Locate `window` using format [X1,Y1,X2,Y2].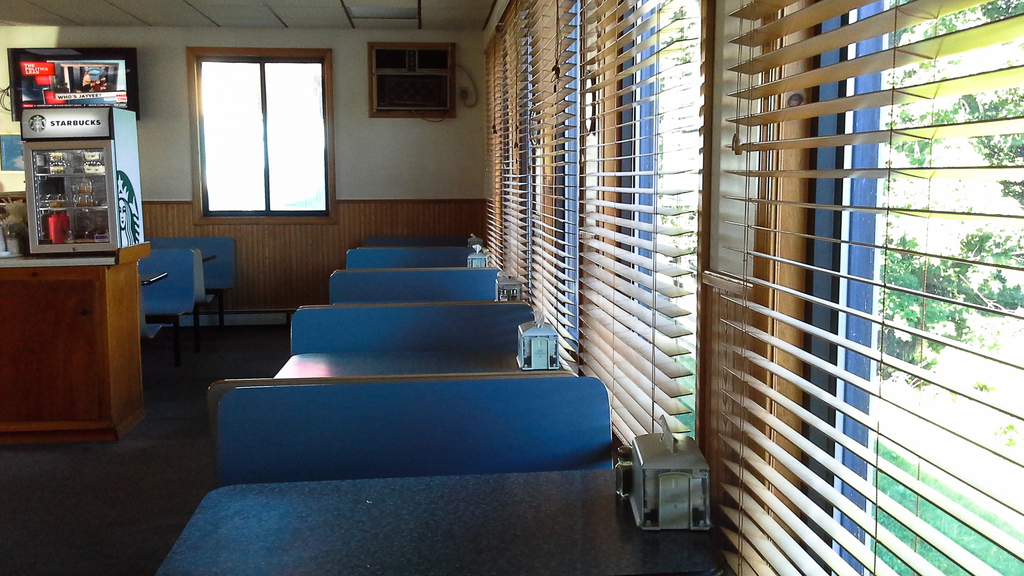
[806,0,1023,575].
